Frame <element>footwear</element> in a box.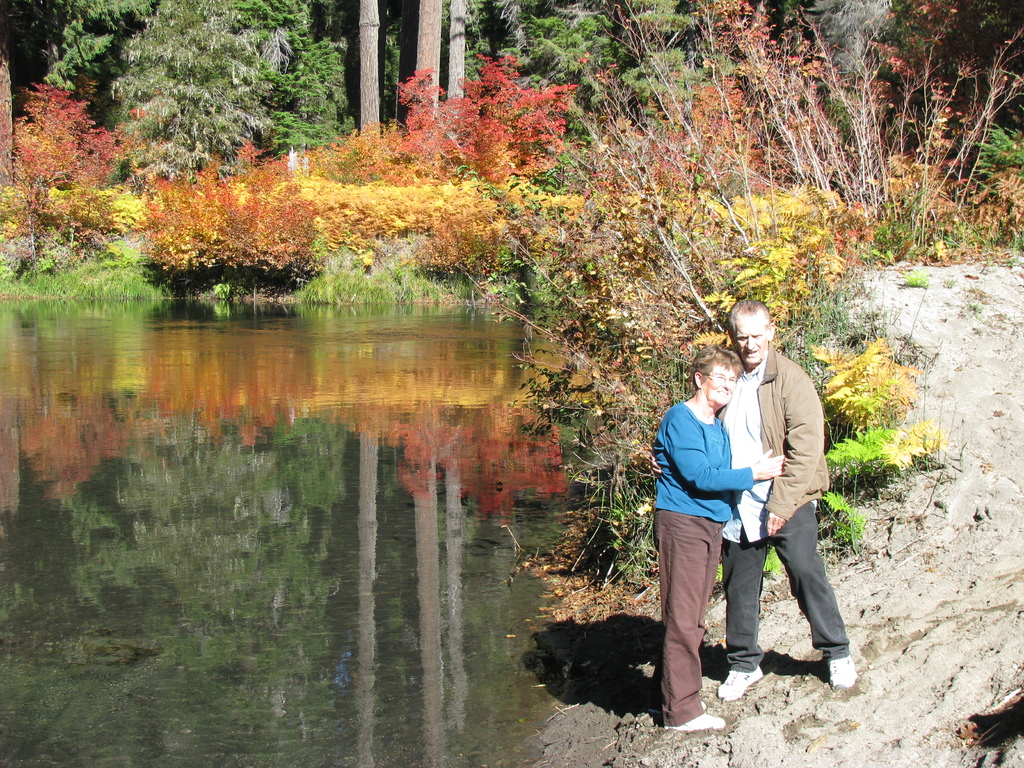
BBox(716, 666, 763, 701).
